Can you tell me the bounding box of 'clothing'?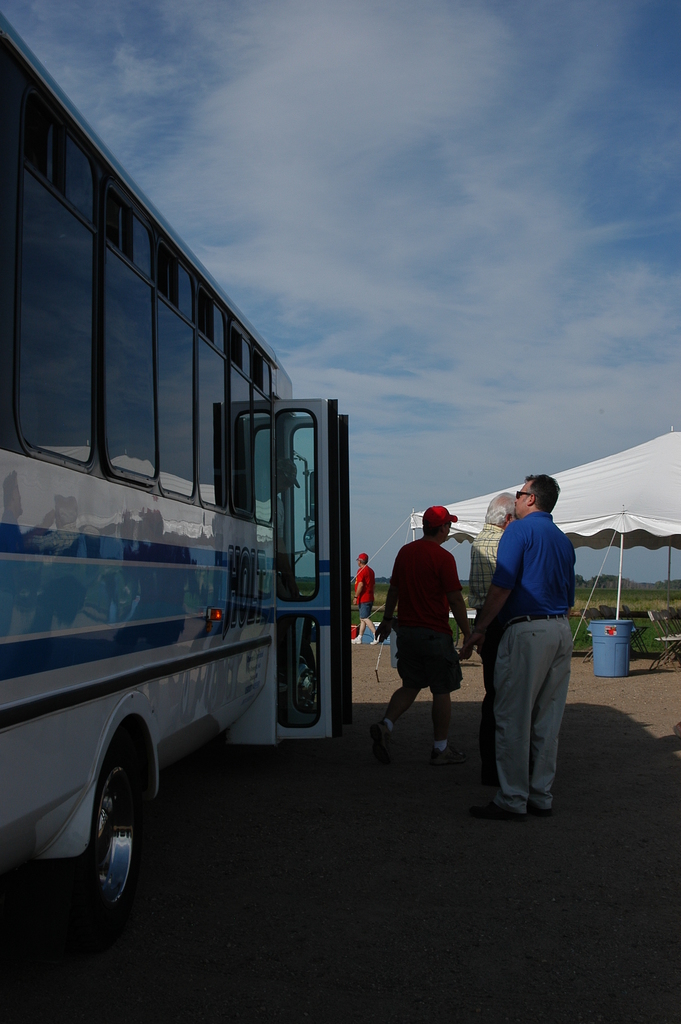
bbox=(478, 486, 586, 820).
